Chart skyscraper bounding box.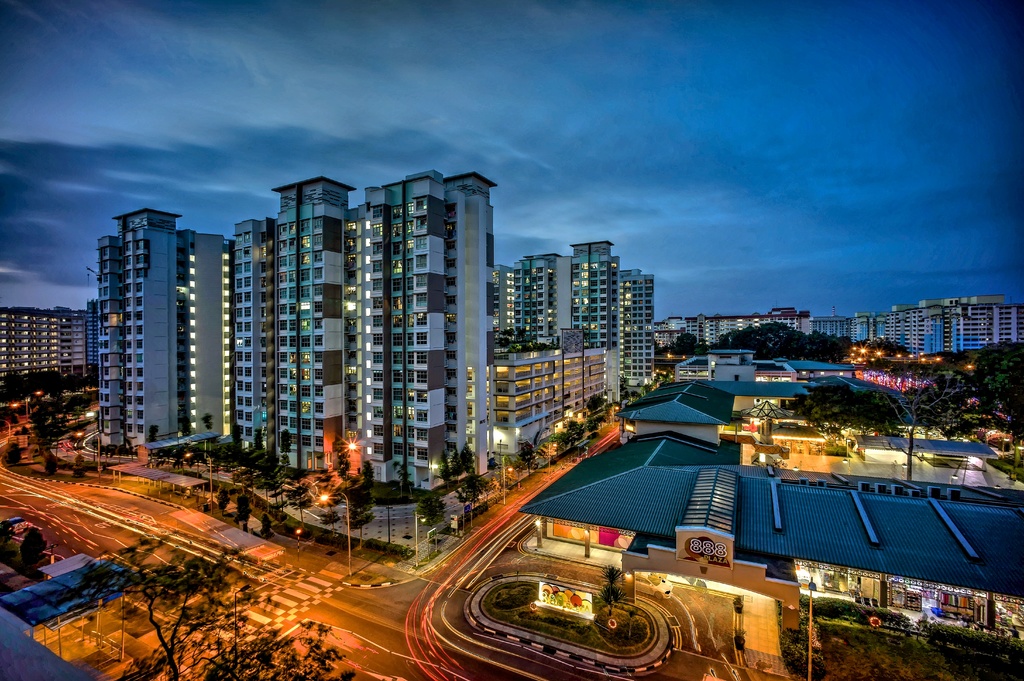
Charted: {"left": 73, "top": 188, "right": 220, "bottom": 465}.
